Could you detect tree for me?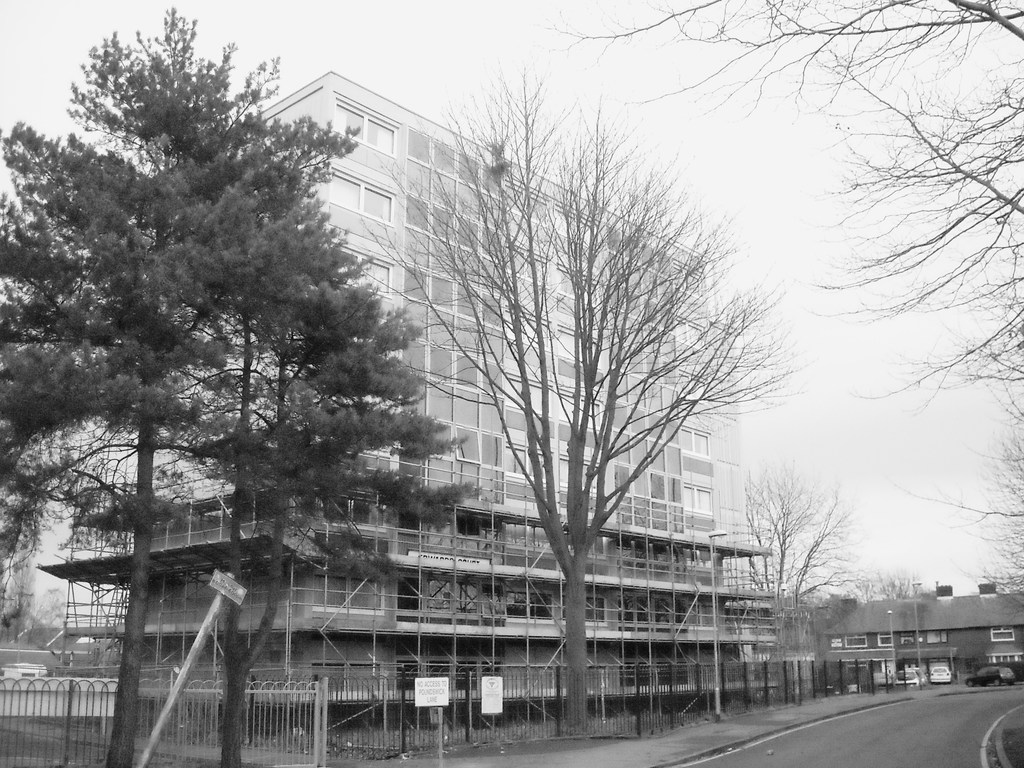
Detection result: x1=349 y1=61 x2=817 y2=732.
